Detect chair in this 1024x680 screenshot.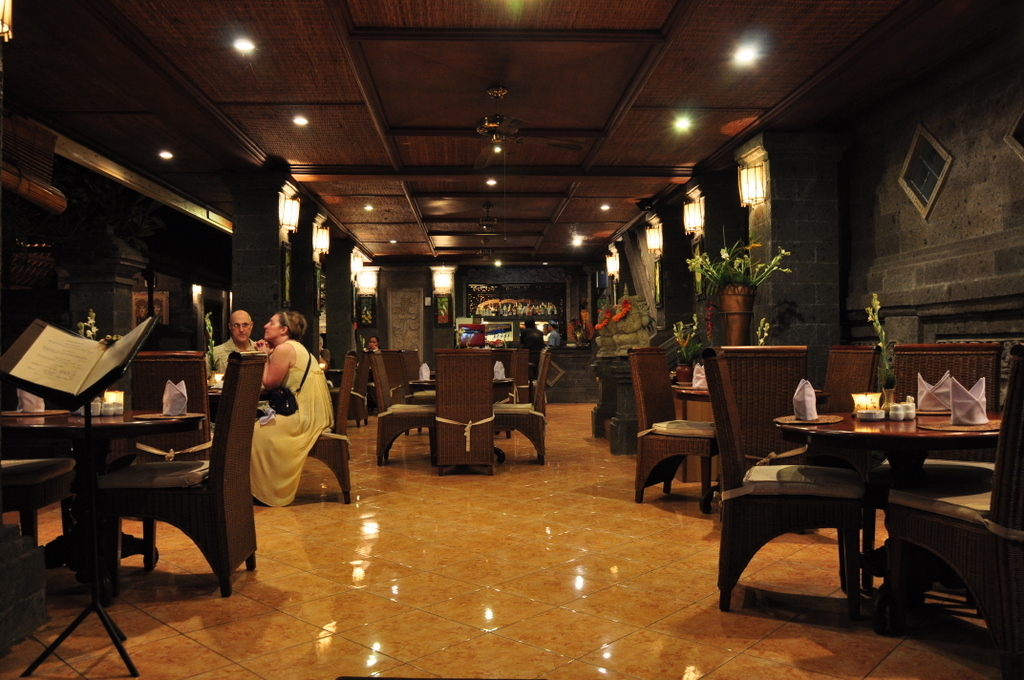
Detection: BBox(429, 346, 494, 474).
